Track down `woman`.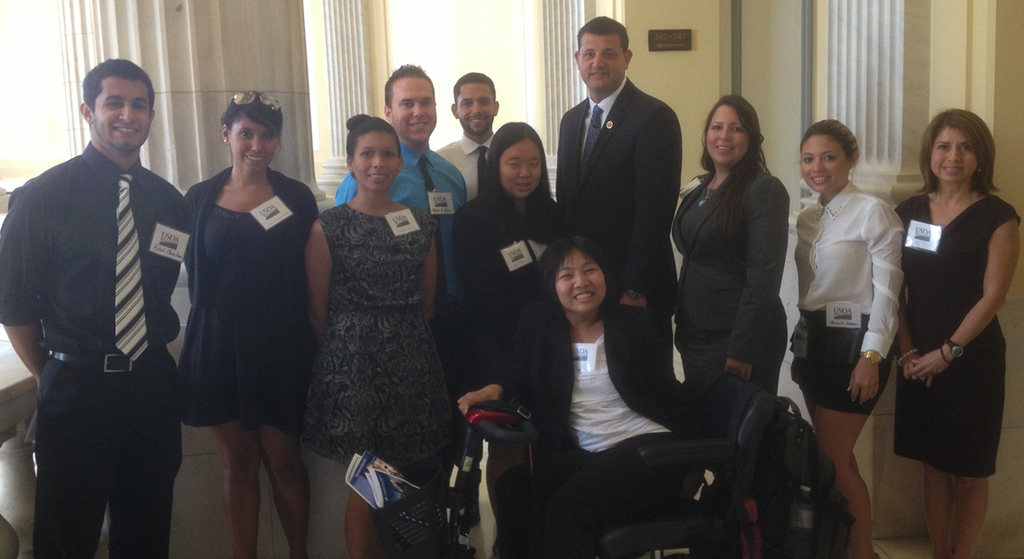
Tracked to <box>449,123,558,525</box>.
